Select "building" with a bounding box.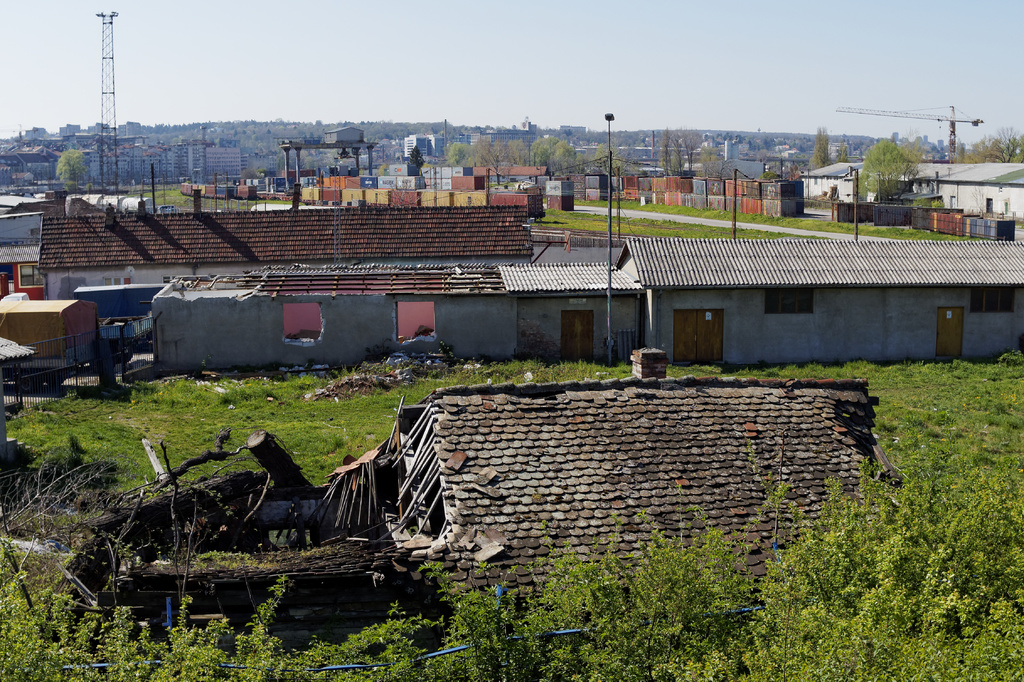
box=[150, 260, 644, 365].
